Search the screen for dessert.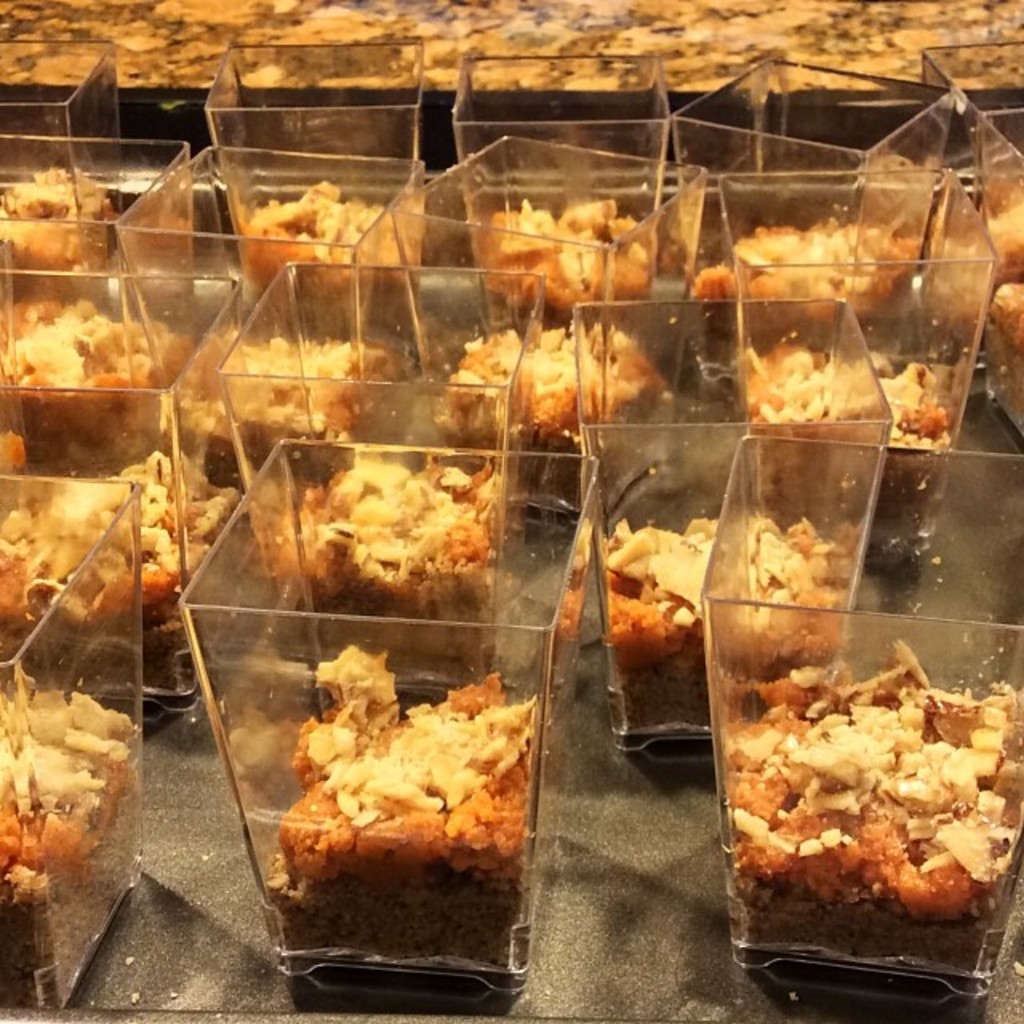
Found at <box>424,0,608,107</box>.
